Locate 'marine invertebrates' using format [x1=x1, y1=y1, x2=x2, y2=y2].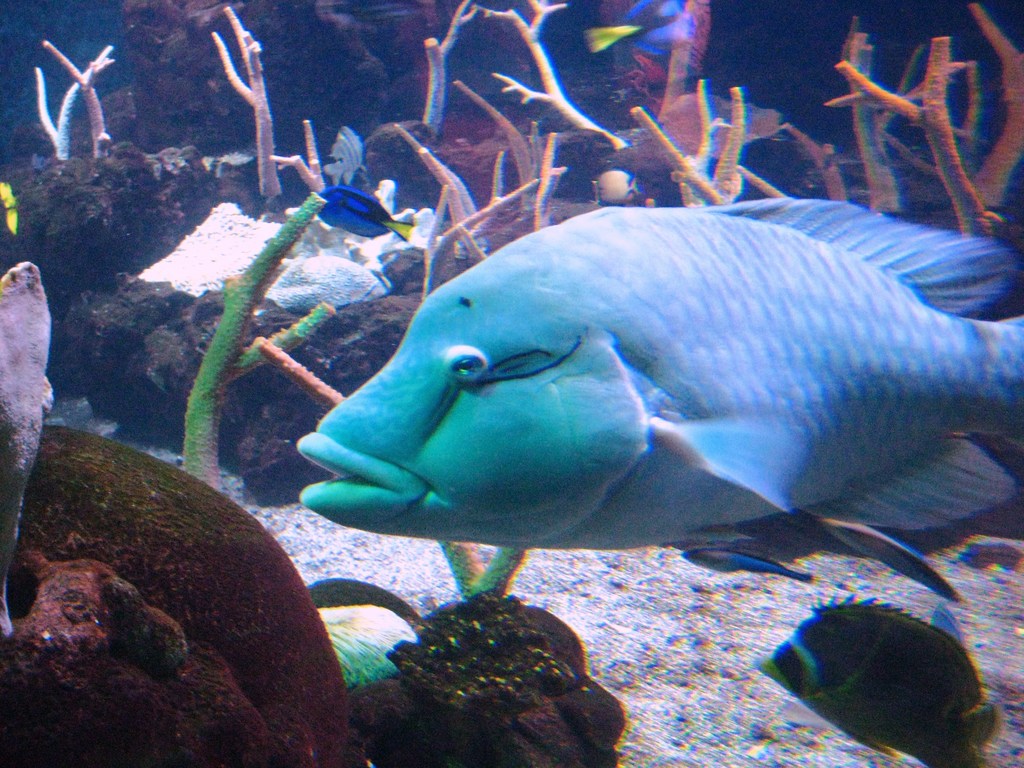
[x1=618, y1=67, x2=763, y2=216].
